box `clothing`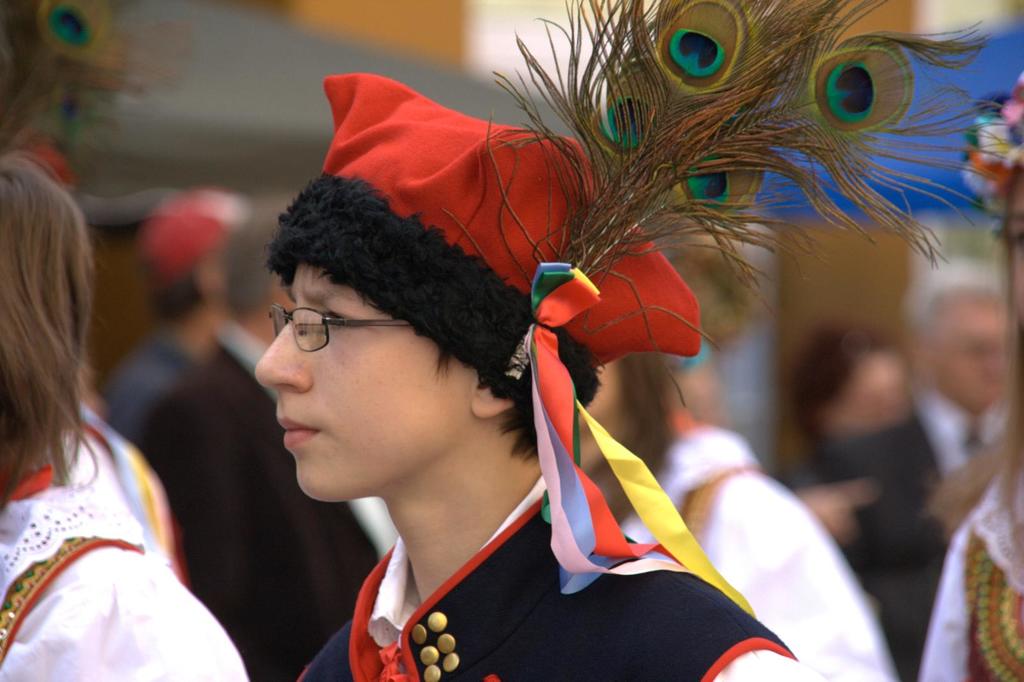
left=94, top=331, right=200, bottom=430
